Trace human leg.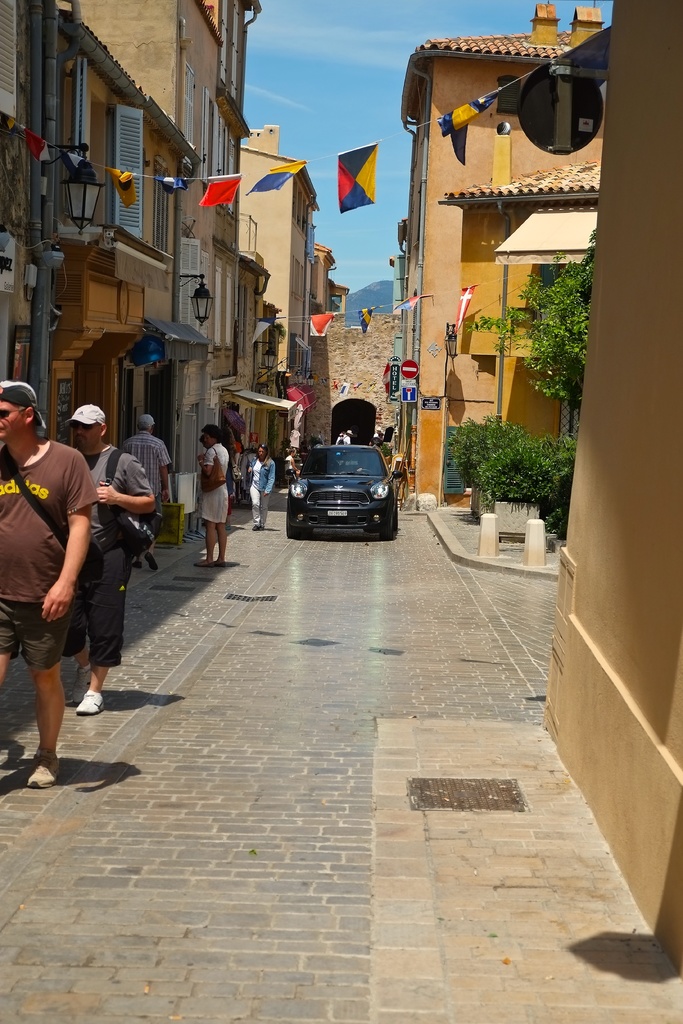
Traced to (15,574,68,788).
